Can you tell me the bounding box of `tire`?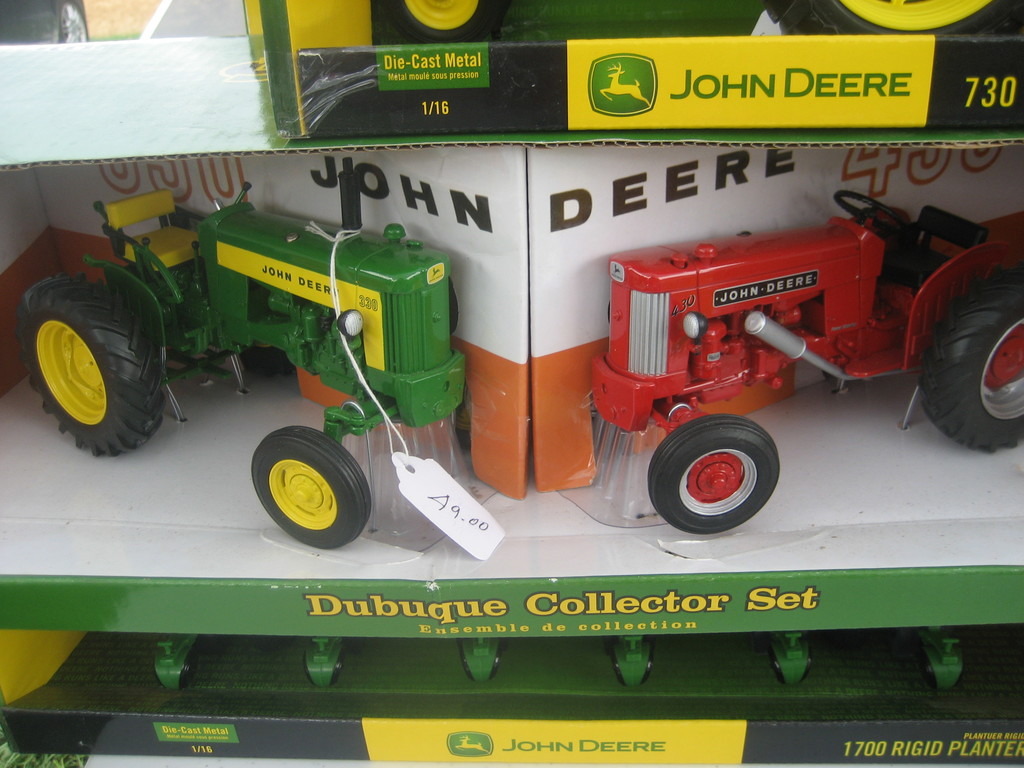
(x1=925, y1=273, x2=1023, y2=458).
